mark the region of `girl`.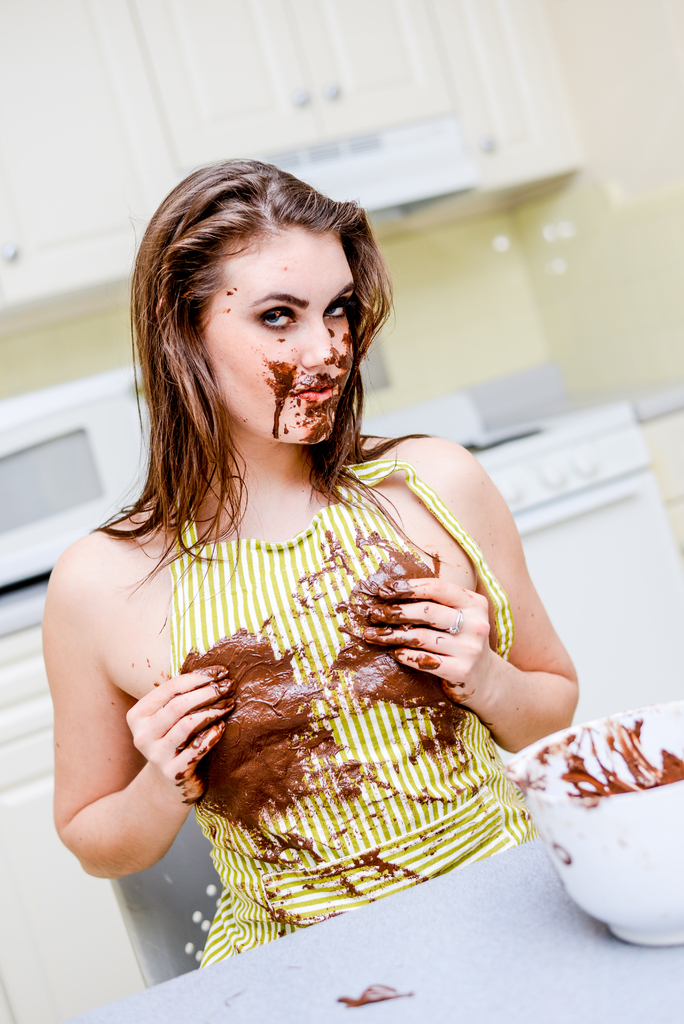
Region: left=39, top=155, right=576, bottom=965.
